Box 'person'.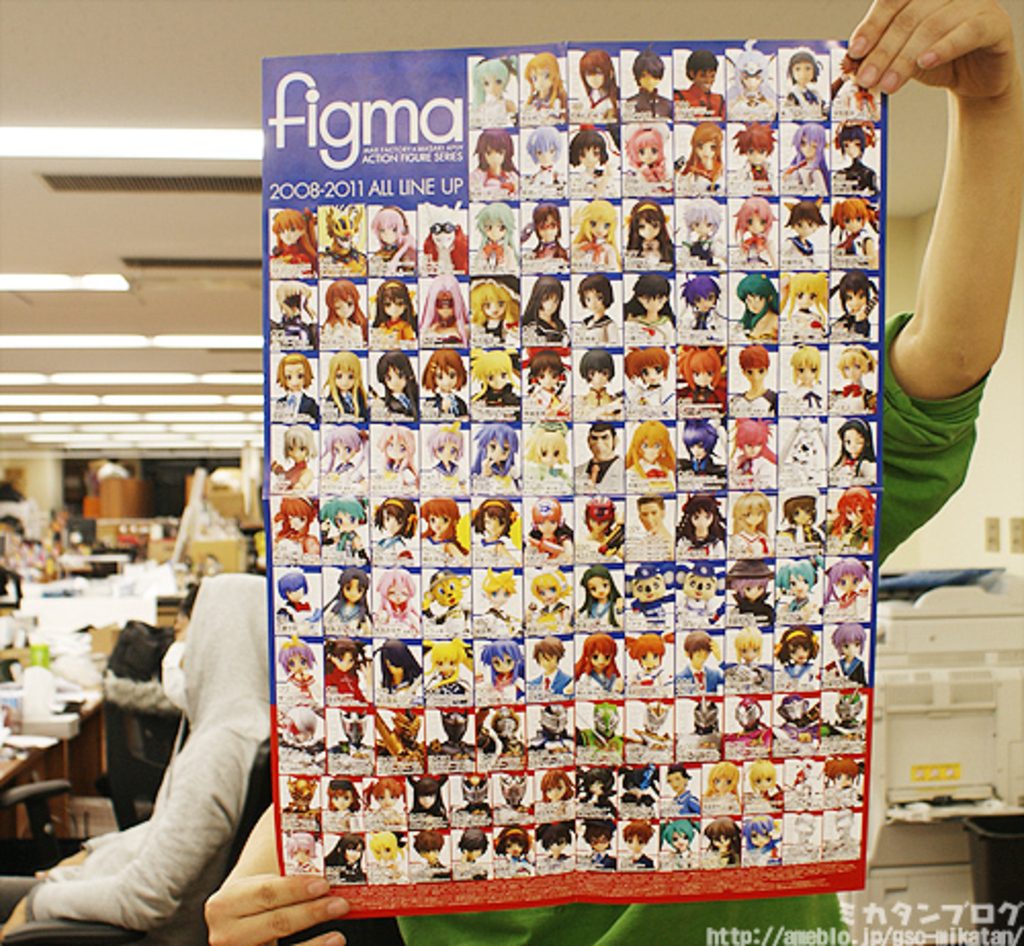
(x1=580, y1=702, x2=625, y2=754).
